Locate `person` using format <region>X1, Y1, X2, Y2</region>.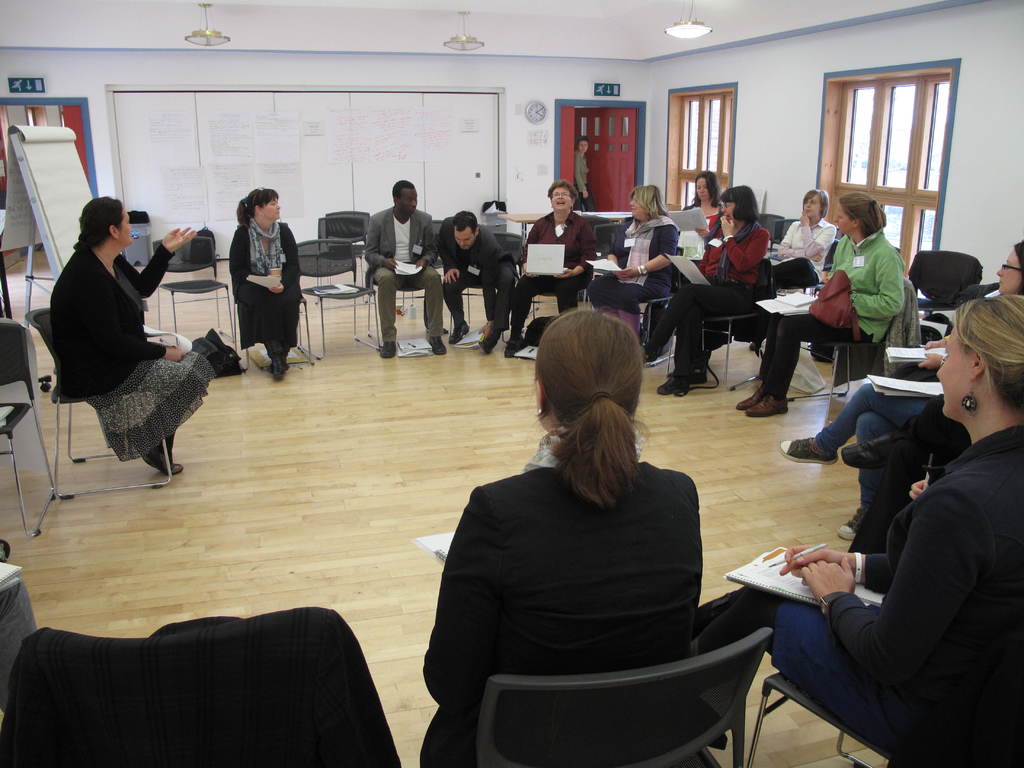
<region>746, 189, 836, 356</region>.
